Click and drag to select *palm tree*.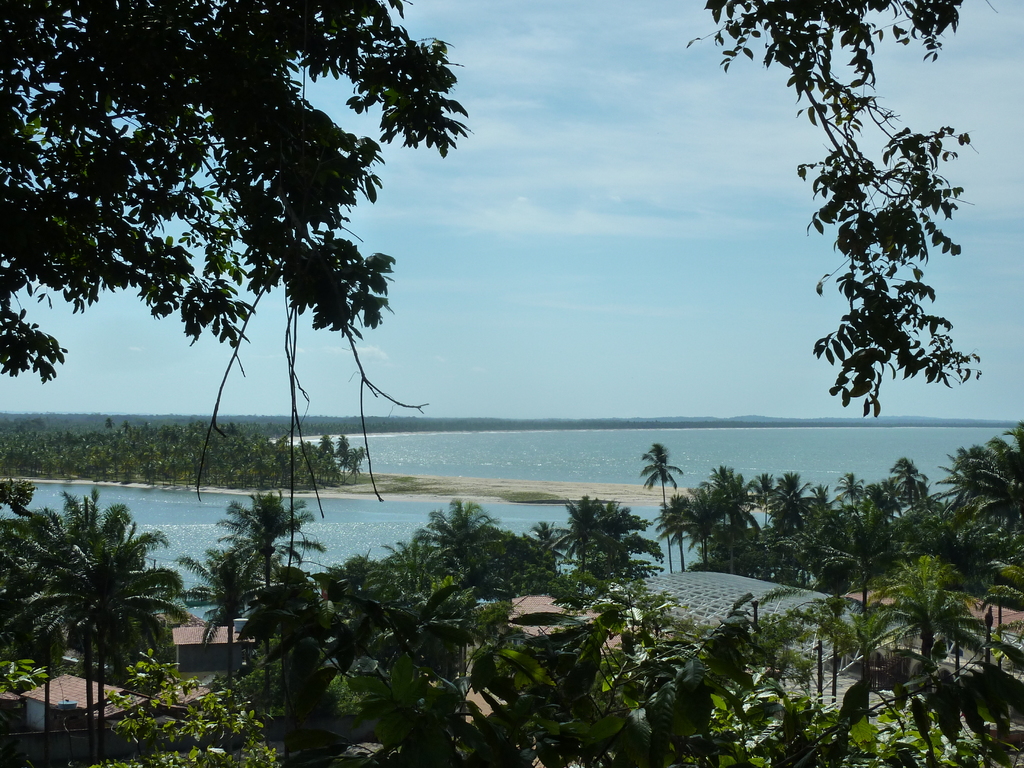
Selection: <box>636,440,689,577</box>.
